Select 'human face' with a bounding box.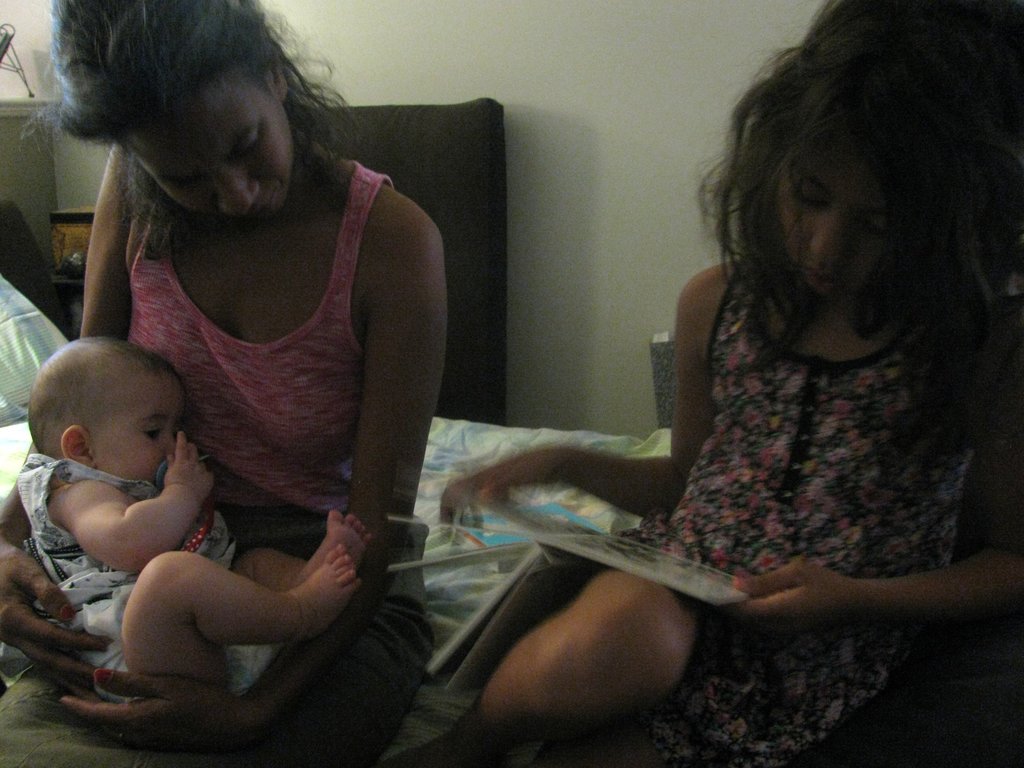
<box>84,361,189,481</box>.
